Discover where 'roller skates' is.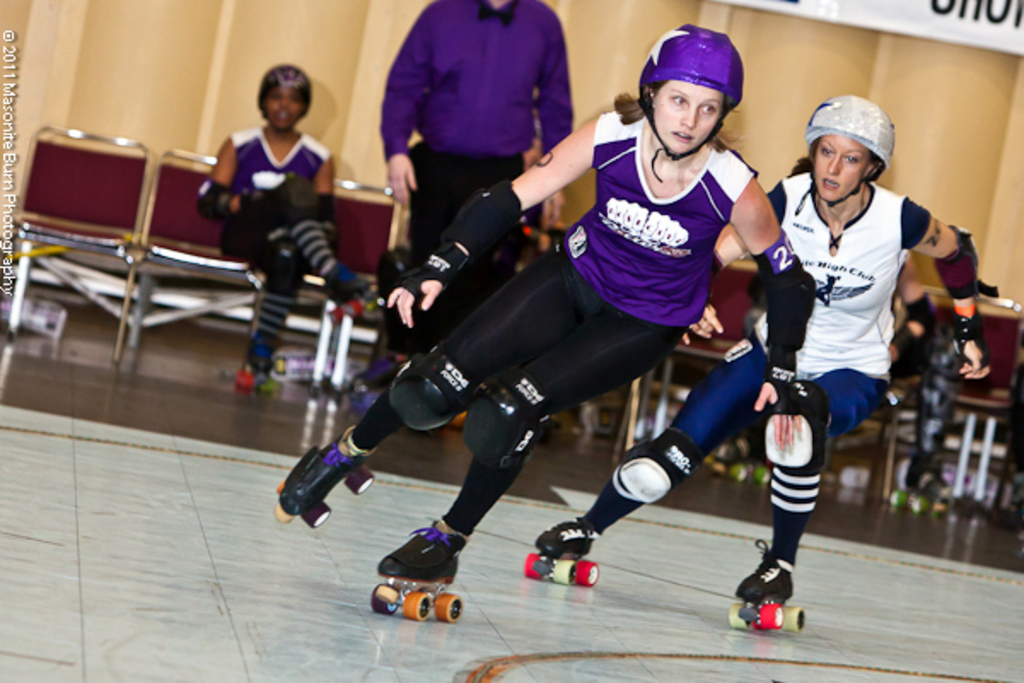
Discovered at box(370, 519, 466, 627).
